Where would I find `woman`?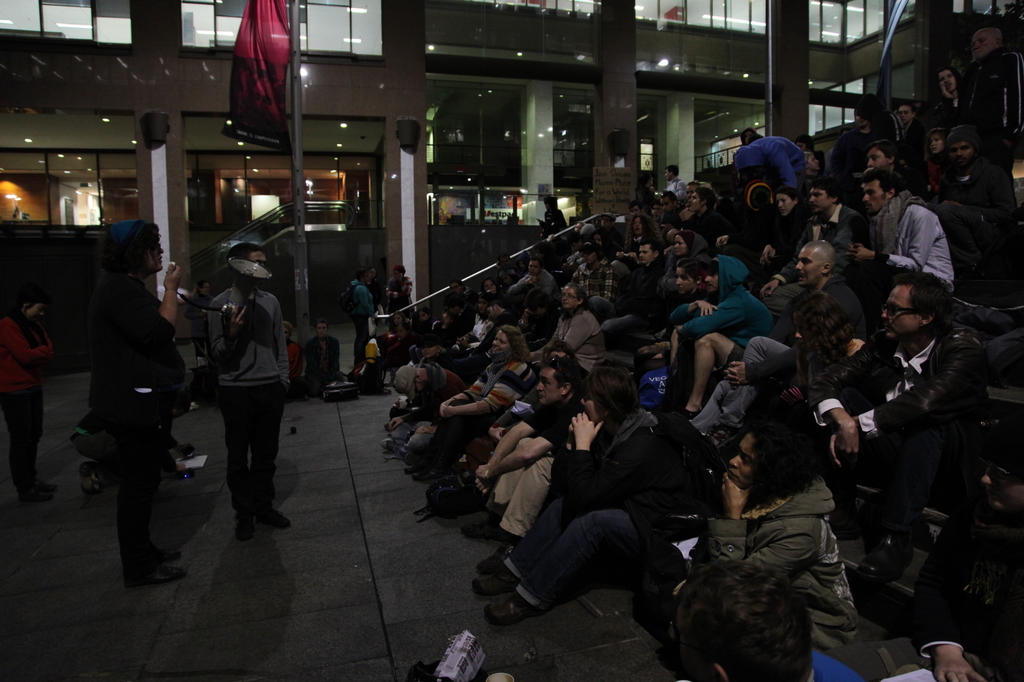
At Rect(662, 228, 717, 316).
